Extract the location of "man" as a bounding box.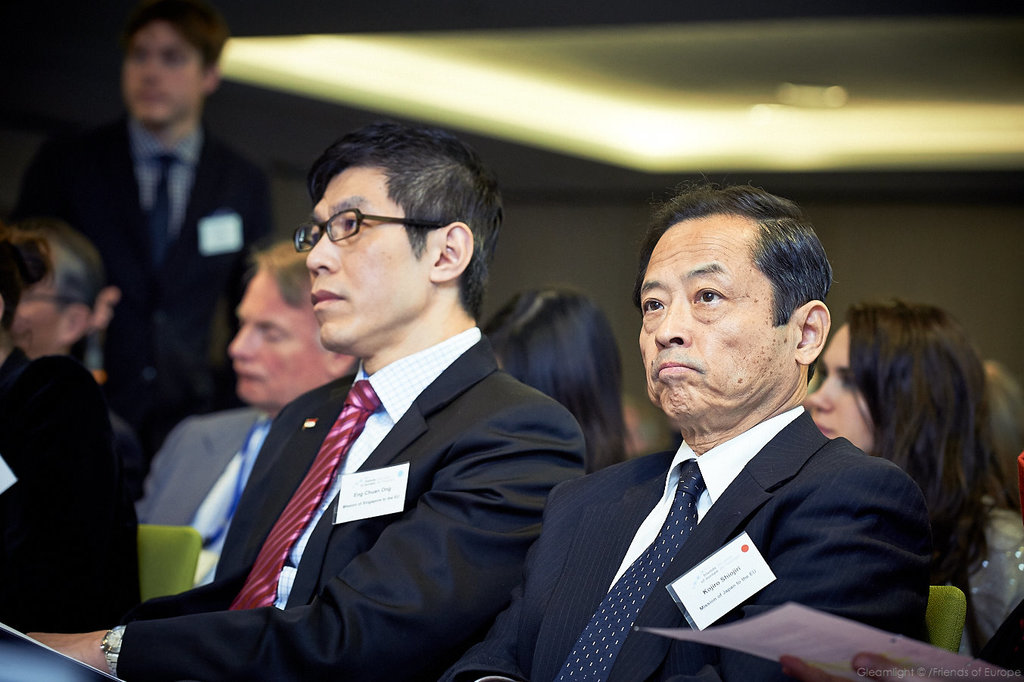
(23,126,586,681).
